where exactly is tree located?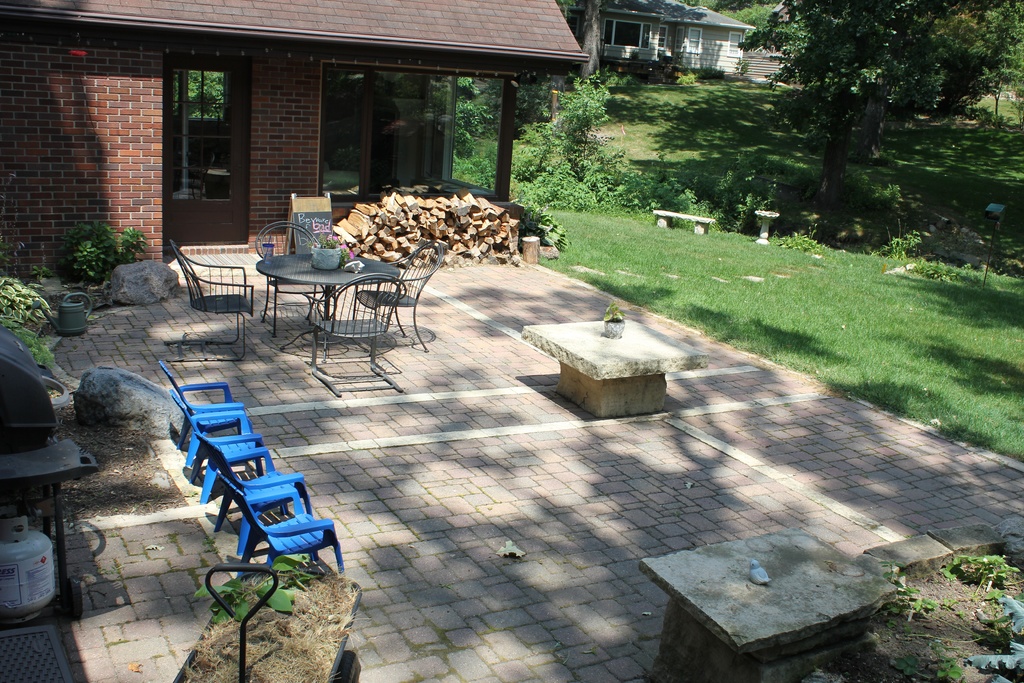
Its bounding box is [733,0,1023,218].
